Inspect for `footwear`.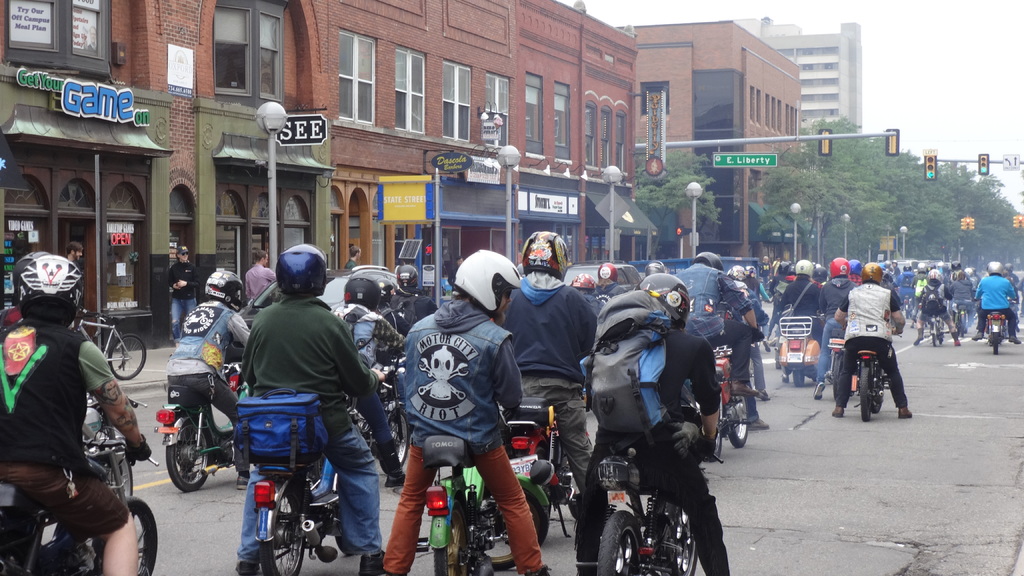
Inspection: {"left": 813, "top": 383, "right": 825, "bottom": 400}.
